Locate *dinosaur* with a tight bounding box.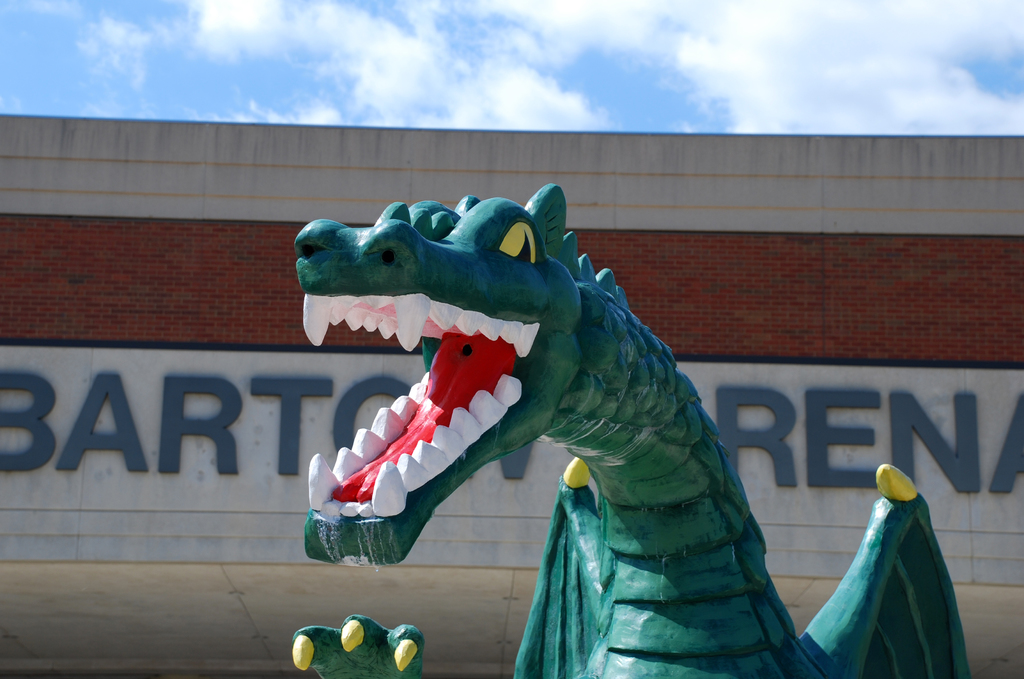
detection(284, 183, 974, 678).
